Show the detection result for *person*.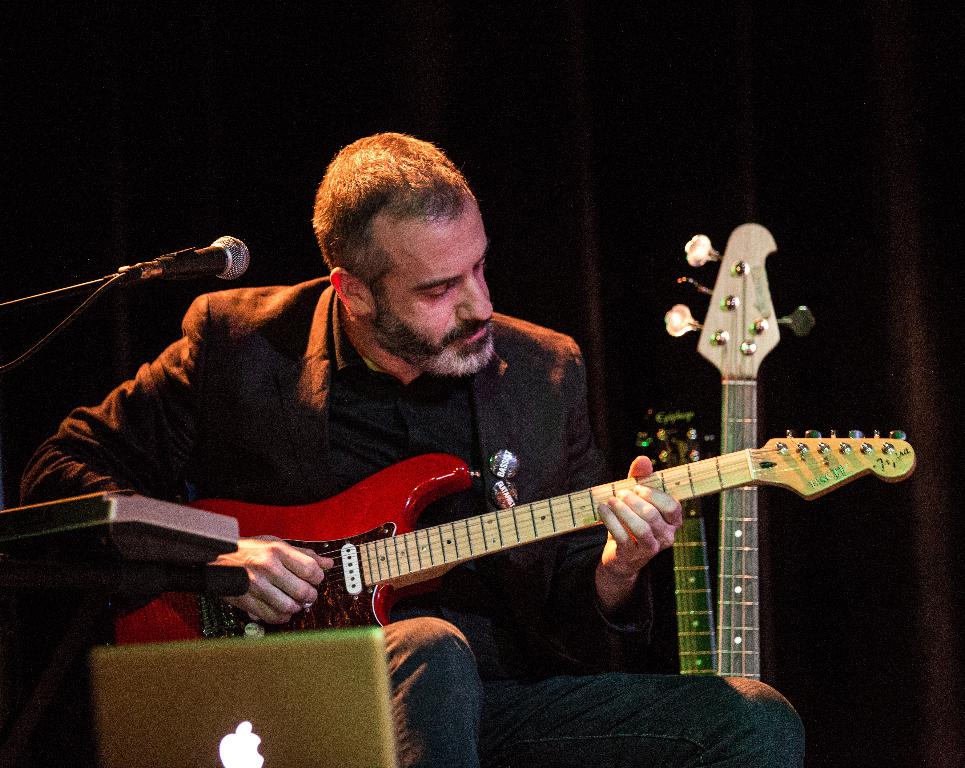
[x1=19, y1=129, x2=806, y2=767].
